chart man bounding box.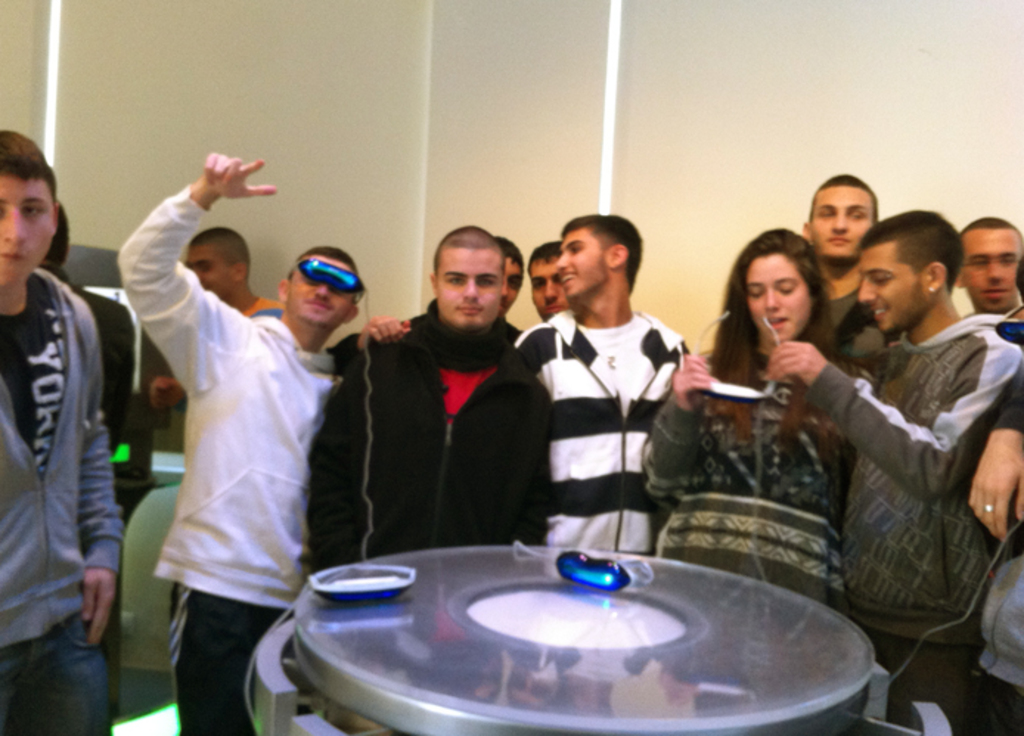
Charted: box=[953, 218, 1023, 323].
